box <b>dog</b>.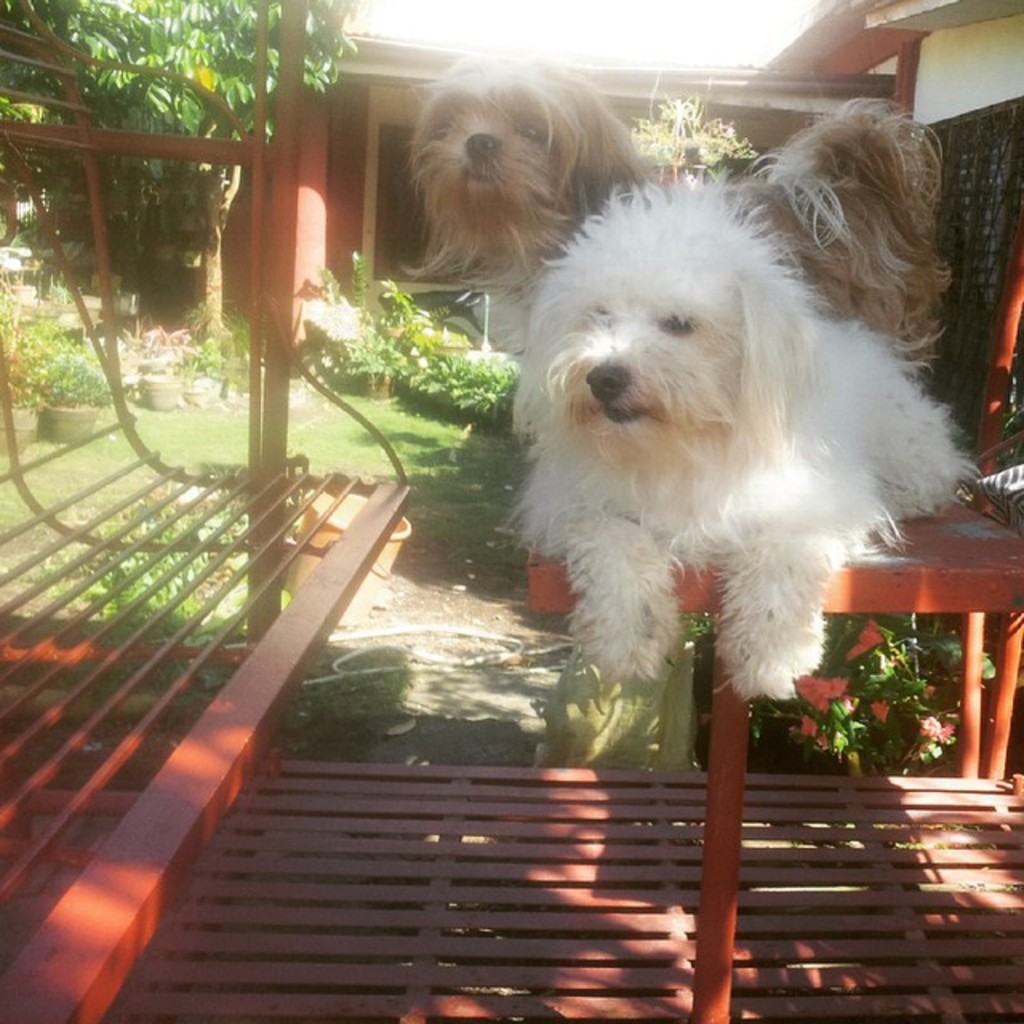
crop(509, 91, 982, 706).
